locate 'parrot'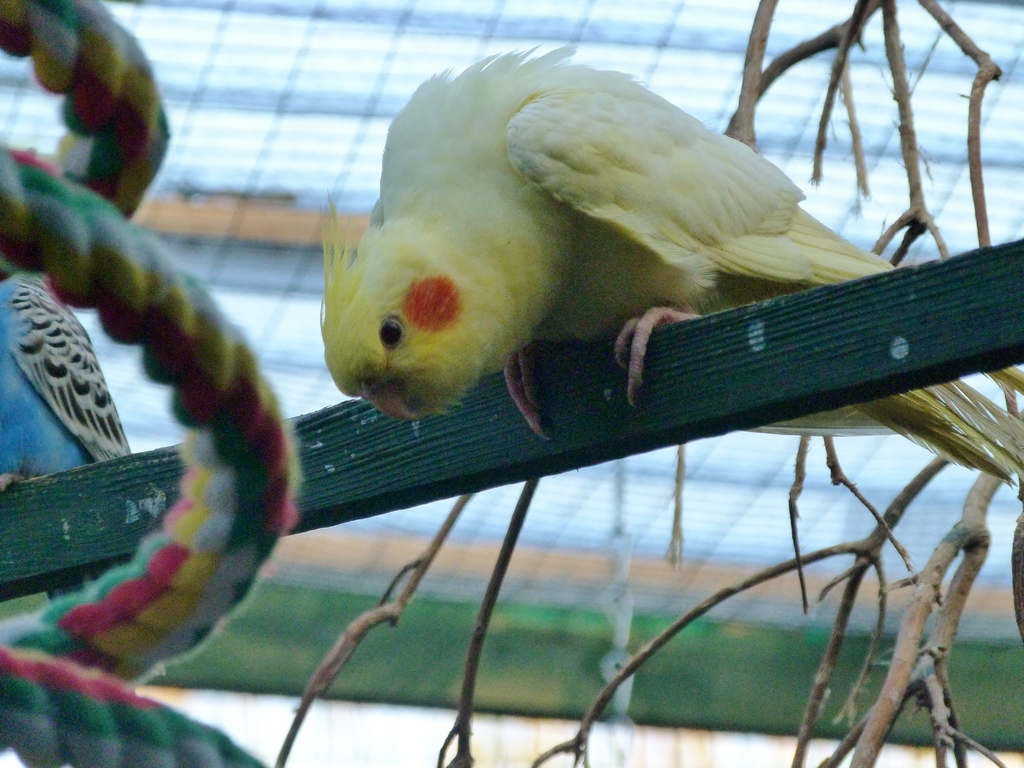
{"left": 314, "top": 45, "right": 1023, "bottom": 490}
